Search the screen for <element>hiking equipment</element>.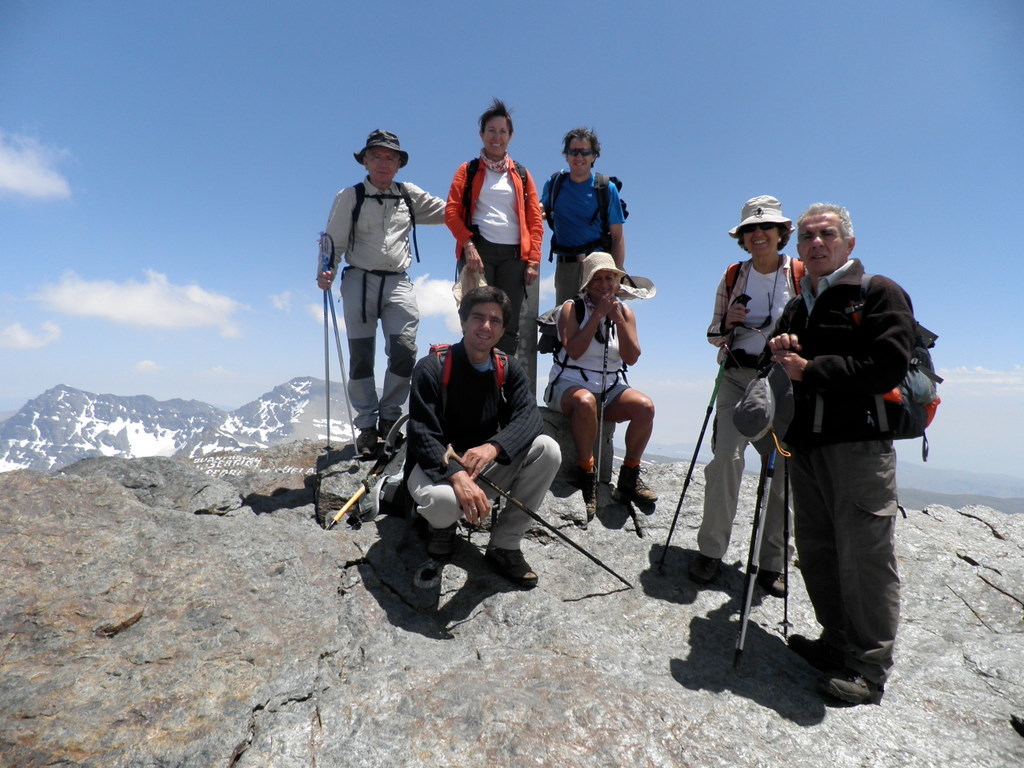
Found at 659, 292, 749, 566.
